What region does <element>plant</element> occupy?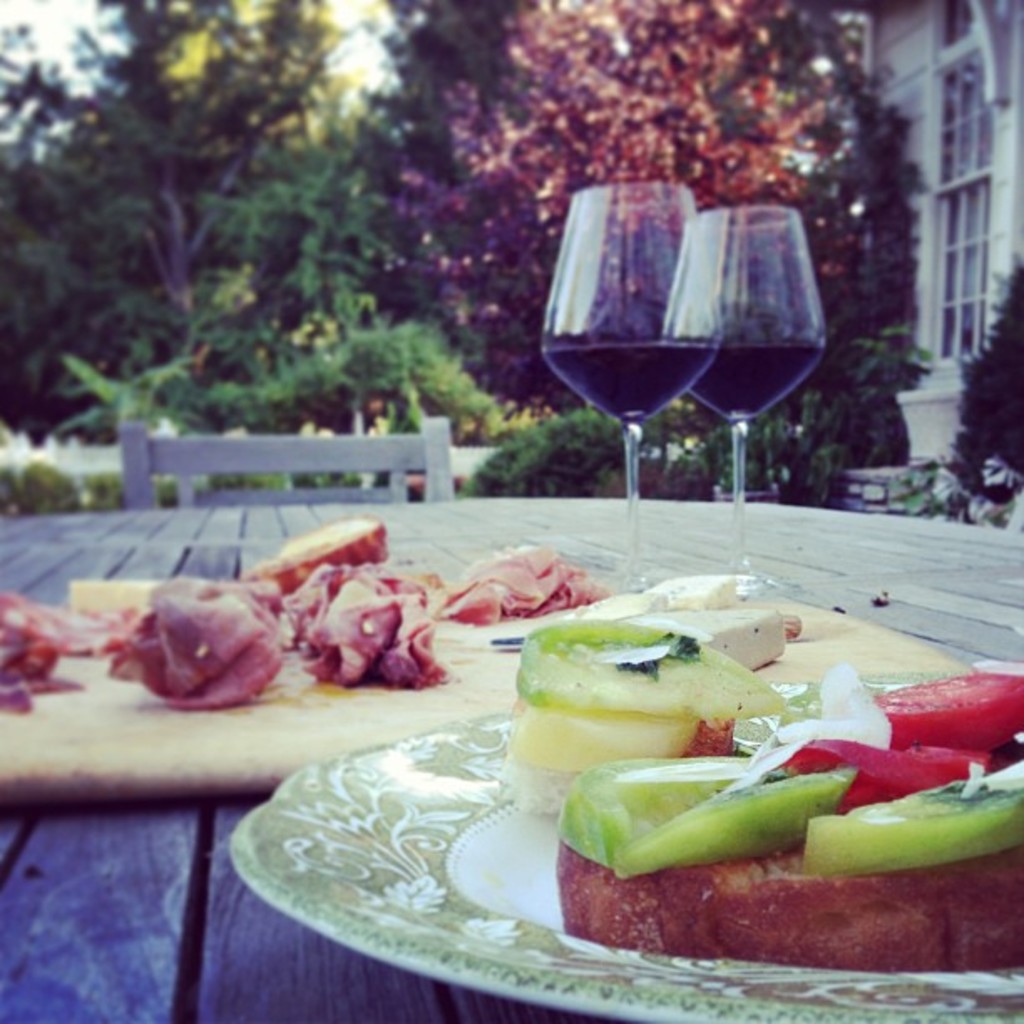
(592,448,724,505).
